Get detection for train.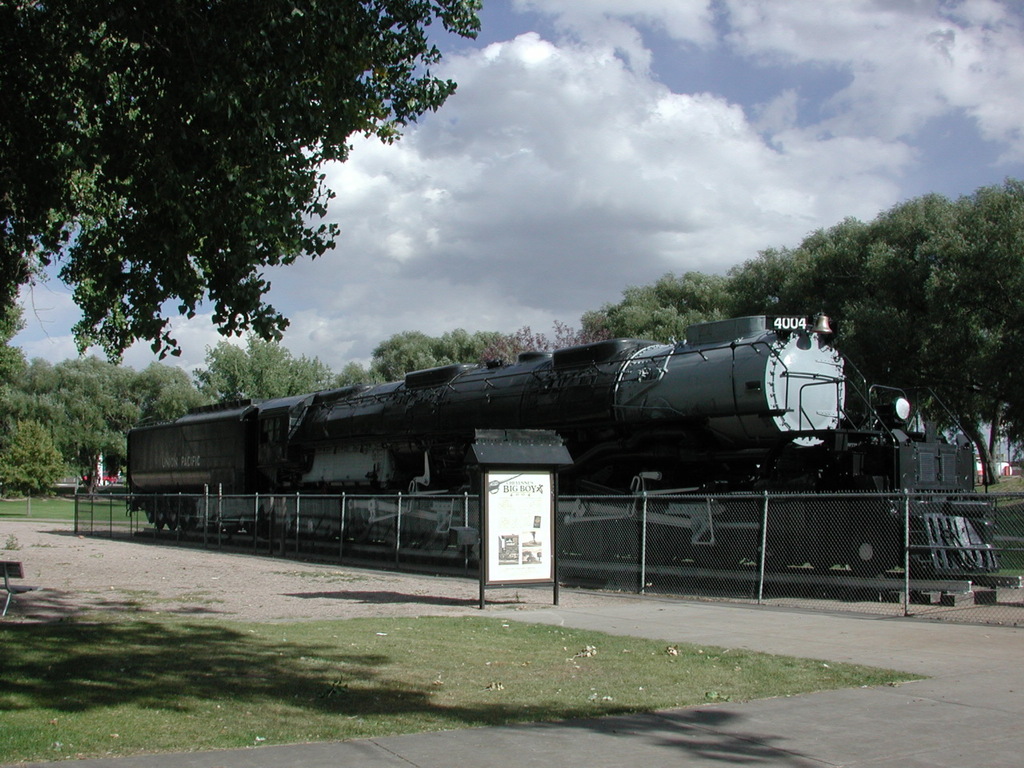
Detection: crop(122, 317, 999, 575).
